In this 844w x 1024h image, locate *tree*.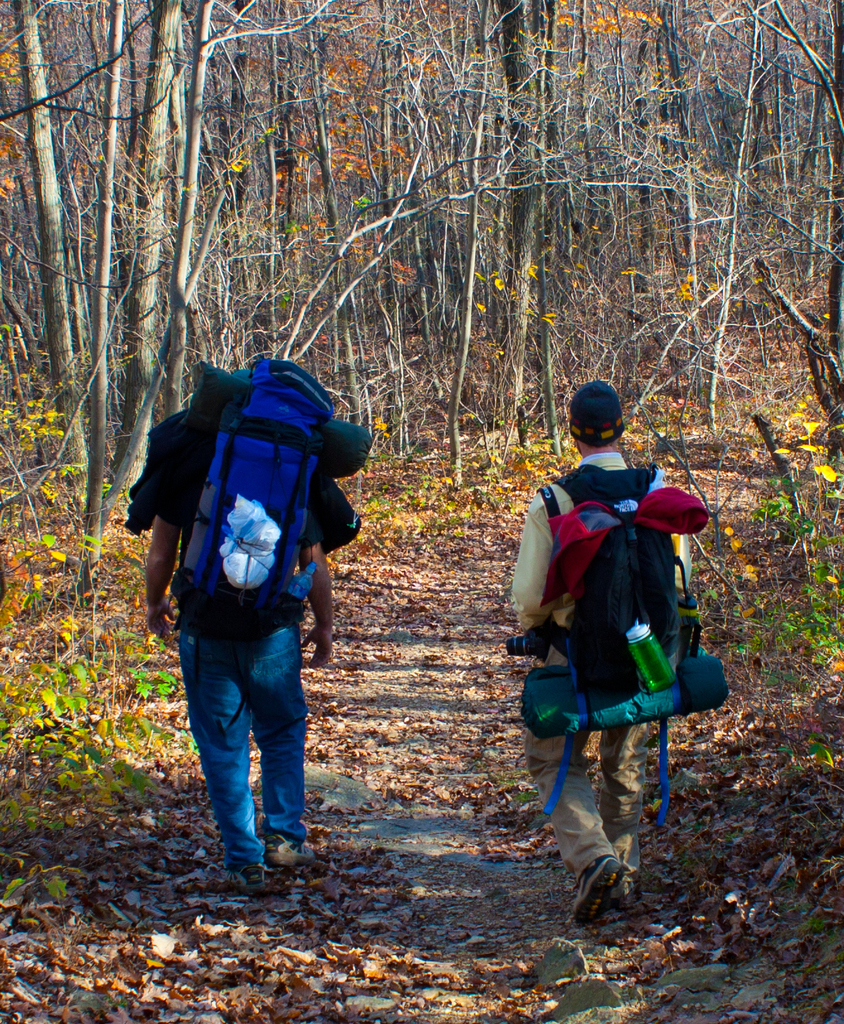
Bounding box: 0,0,843,591.
